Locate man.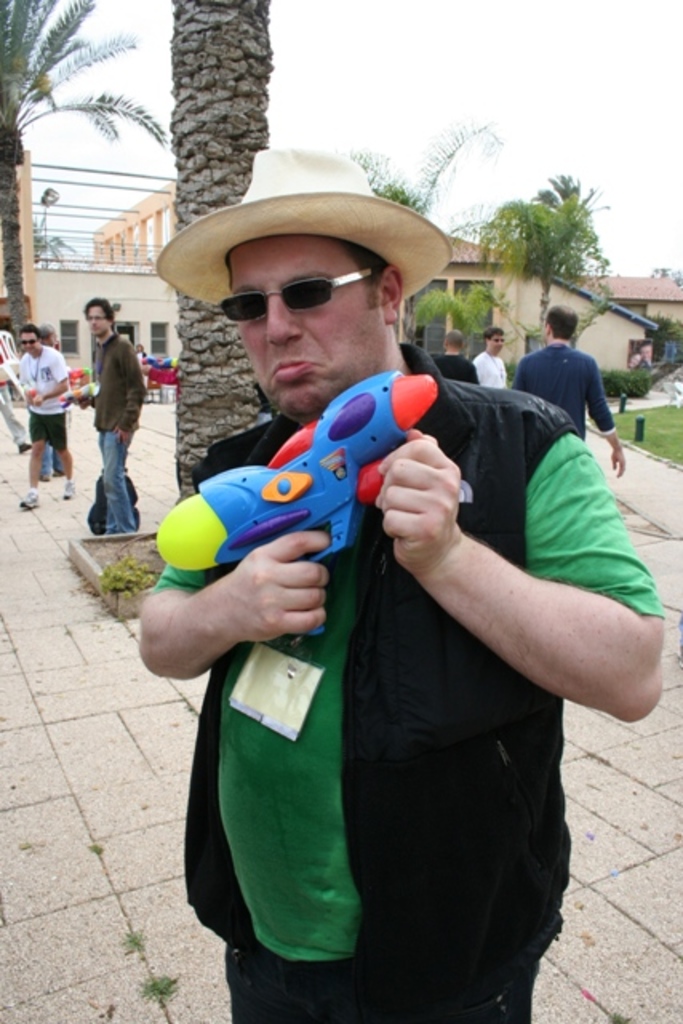
Bounding box: <region>136, 219, 654, 998</region>.
